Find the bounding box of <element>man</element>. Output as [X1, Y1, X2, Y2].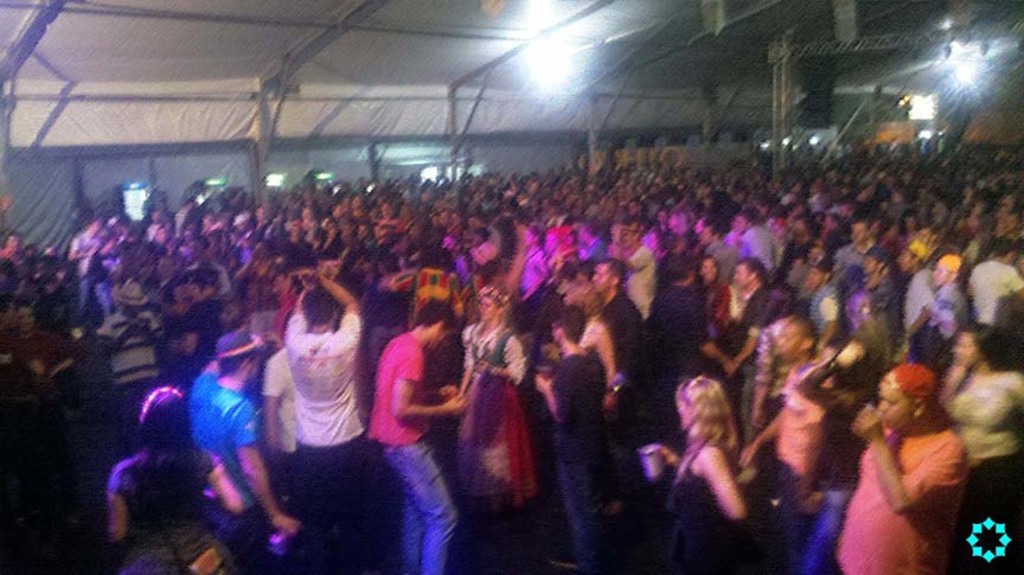
[736, 207, 782, 274].
